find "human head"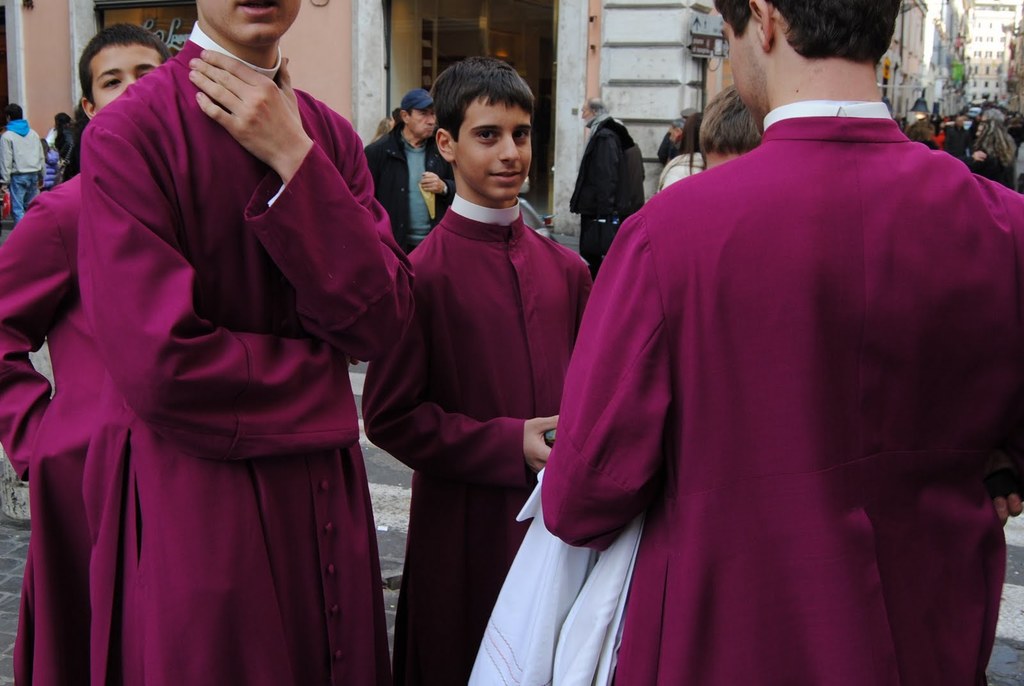
left=400, top=85, right=440, bottom=138
